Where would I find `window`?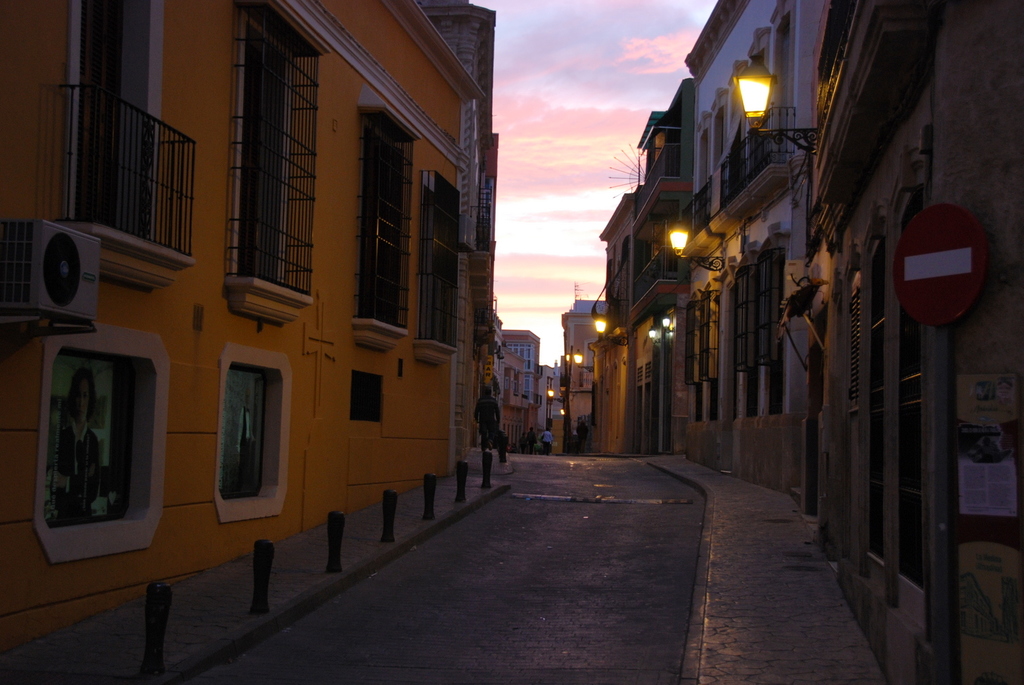
At BBox(420, 171, 461, 340).
